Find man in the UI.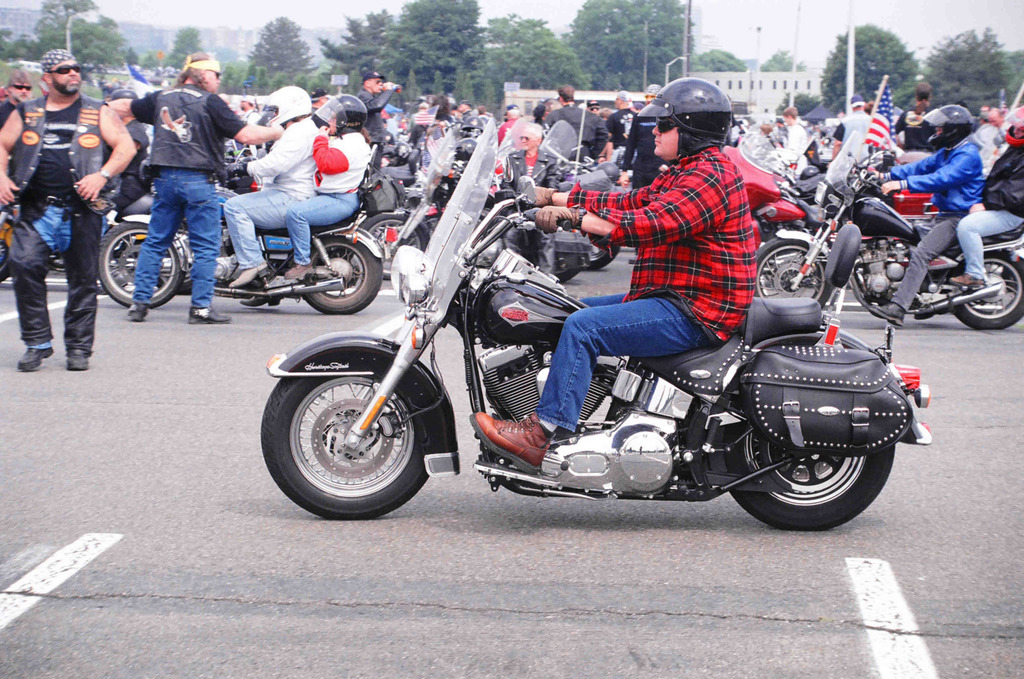
UI element at <box>6,64,103,370</box>.
